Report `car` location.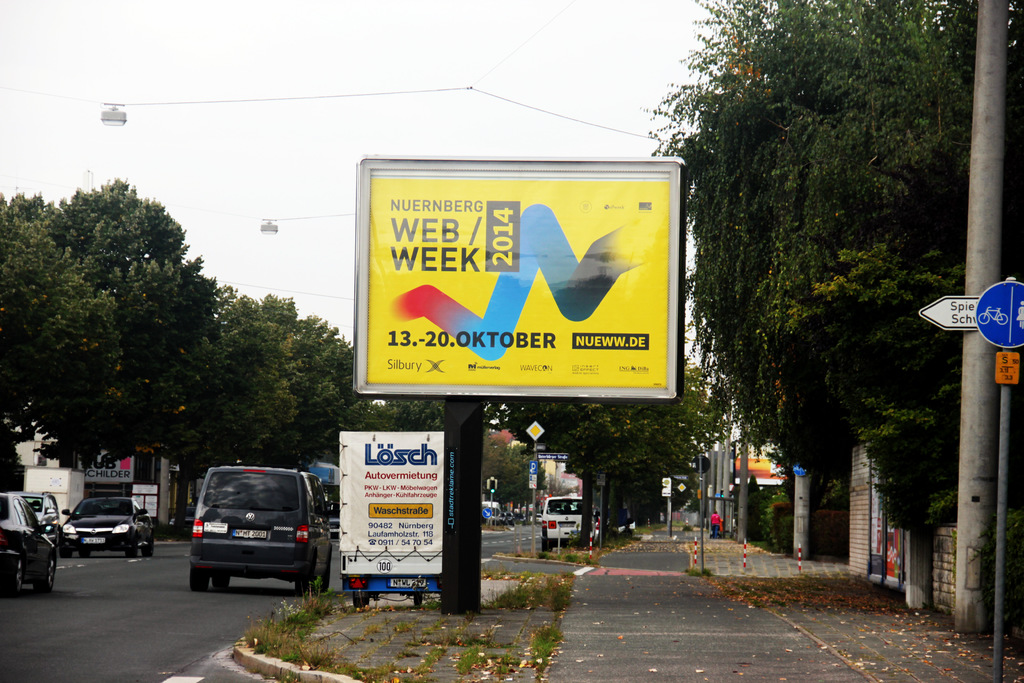
Report: 542/499/588/550.
